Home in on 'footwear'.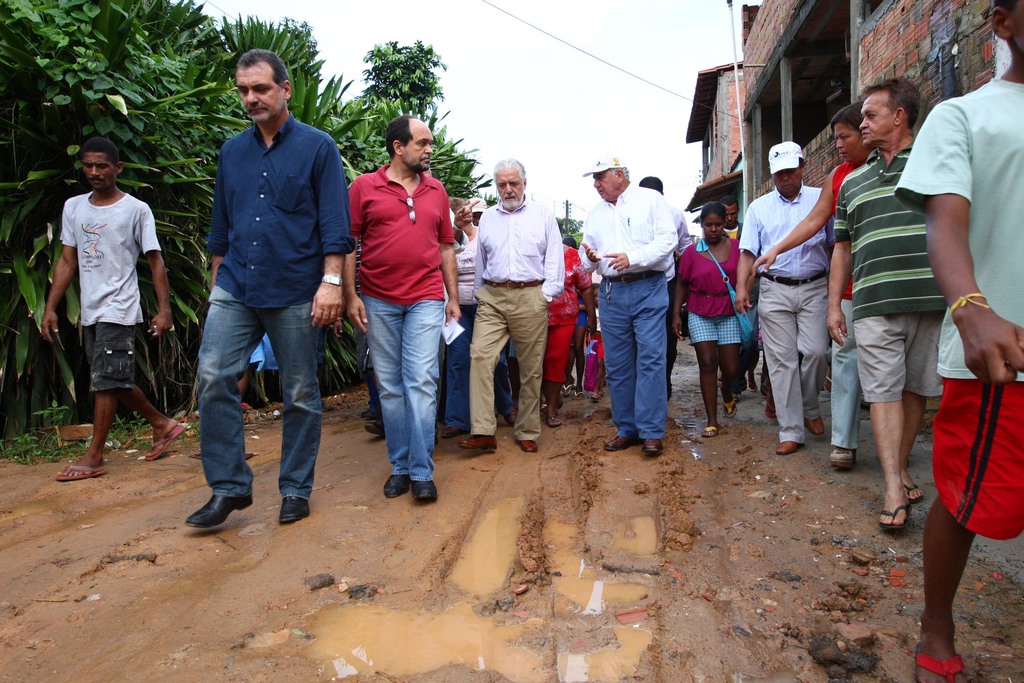
Homed in at bbox=(905, 480, 924, 502).
